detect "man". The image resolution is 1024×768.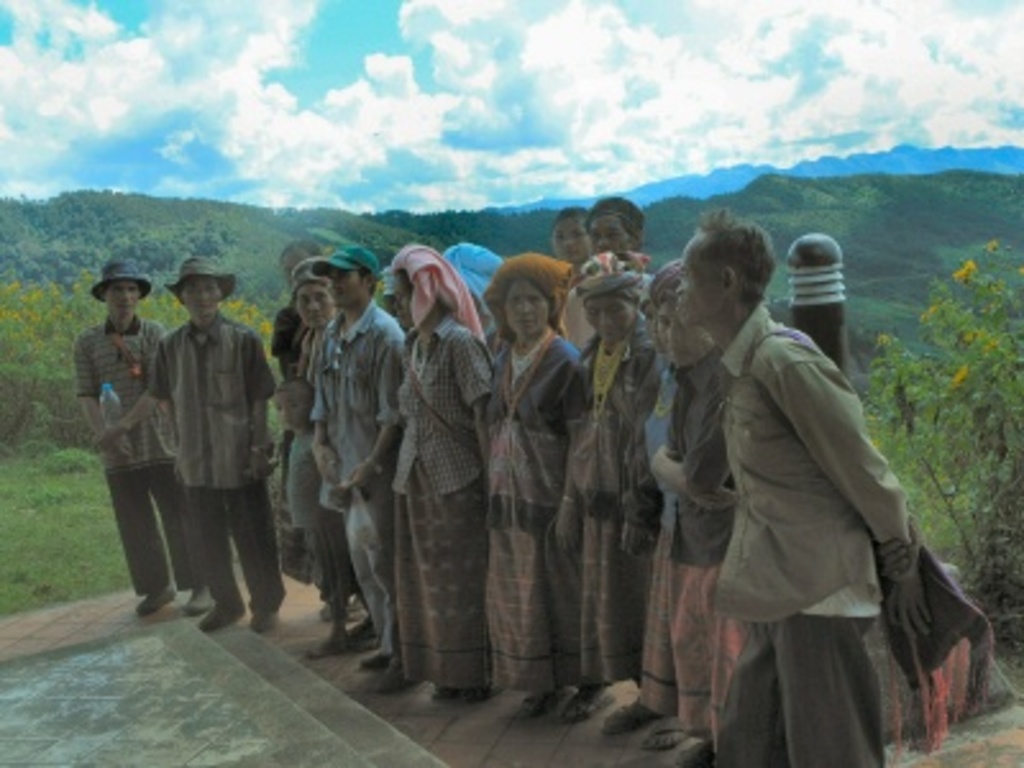
locate(307, 241, 404, 694).
